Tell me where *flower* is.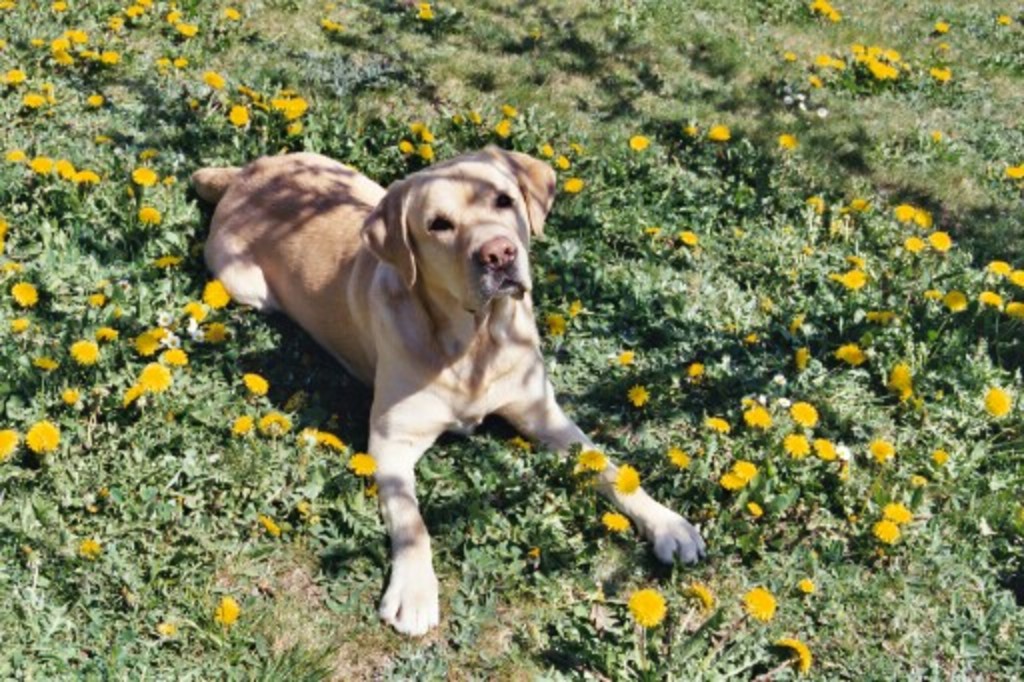
*flower* is at 22,422,62,454.
